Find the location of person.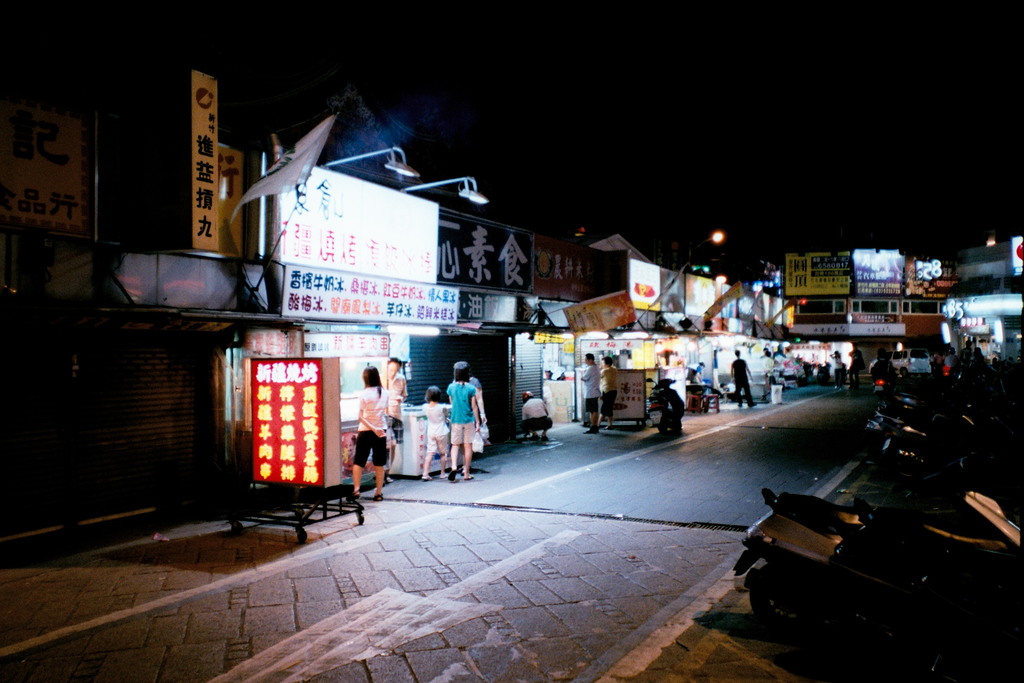
Location: box(447, 362, 479, 479).
